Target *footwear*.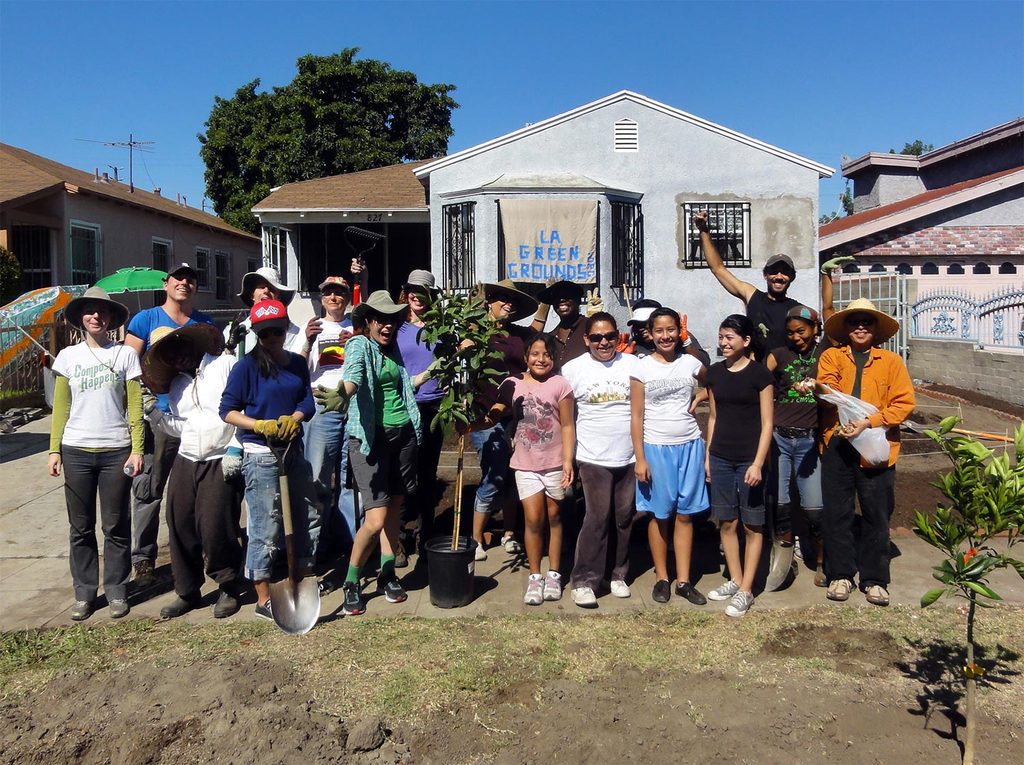
Target region: detection(339, 579, 367, 617).
